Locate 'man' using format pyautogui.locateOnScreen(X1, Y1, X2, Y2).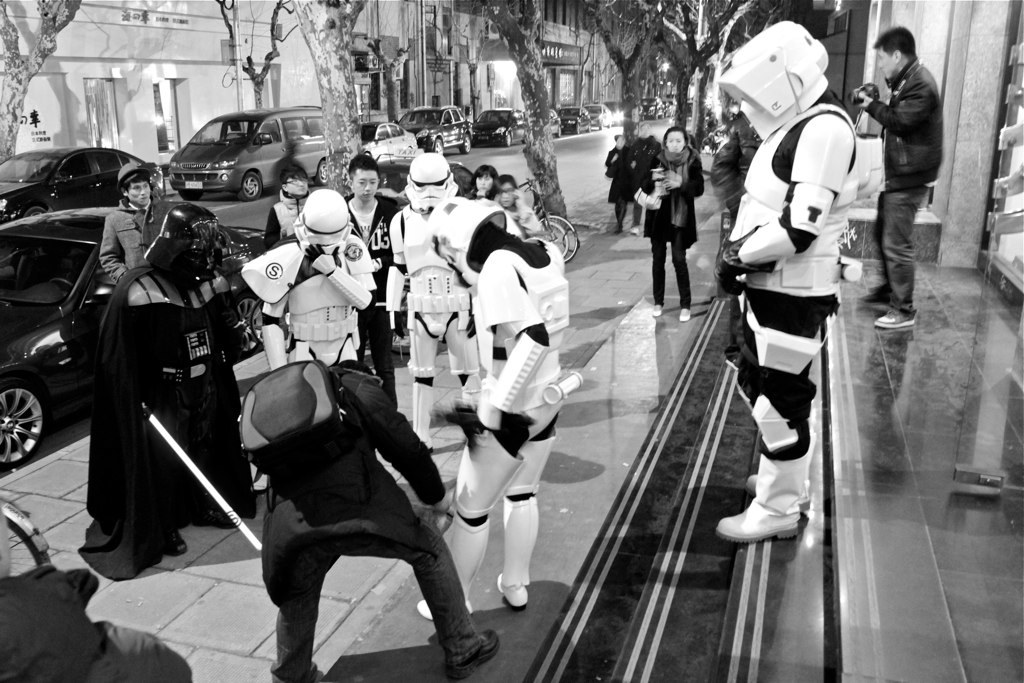
pyautogui.locateOnScreen(858, 23, 957, 335).
